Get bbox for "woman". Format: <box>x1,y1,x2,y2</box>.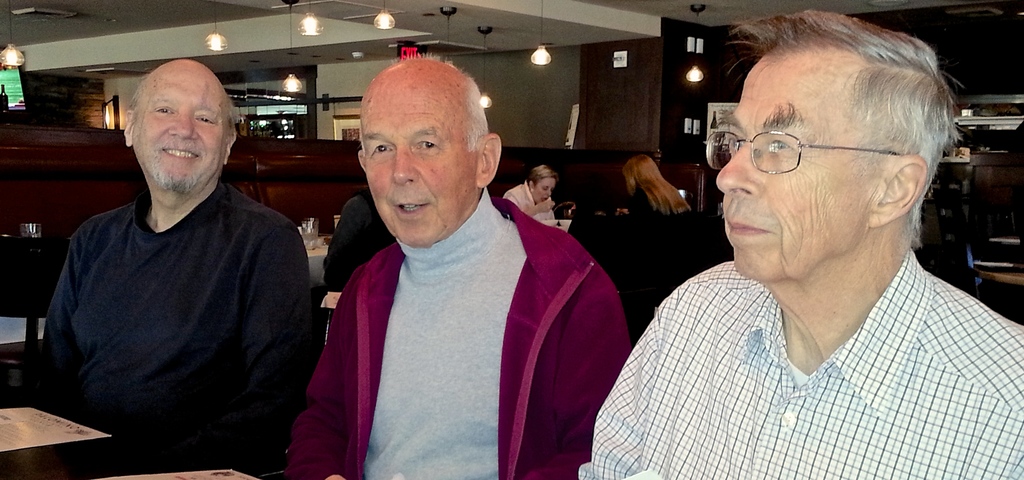
<box>503,165,556,218</box>.
